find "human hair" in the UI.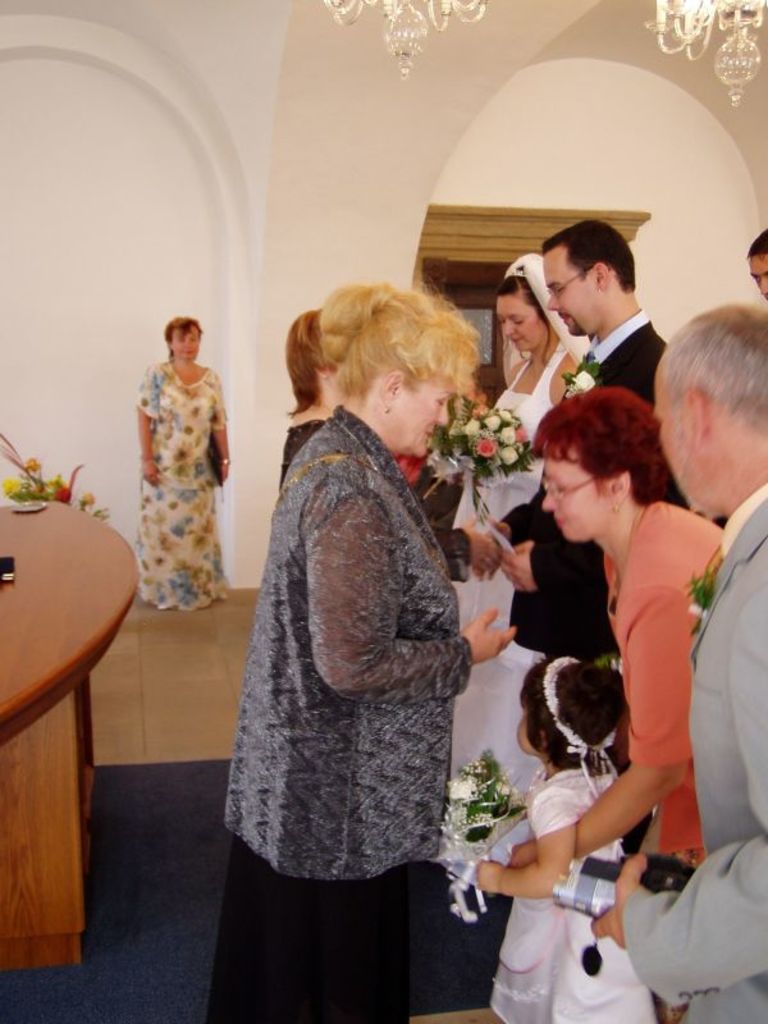
UI element at l=646, t=302, r=767, b=445.
